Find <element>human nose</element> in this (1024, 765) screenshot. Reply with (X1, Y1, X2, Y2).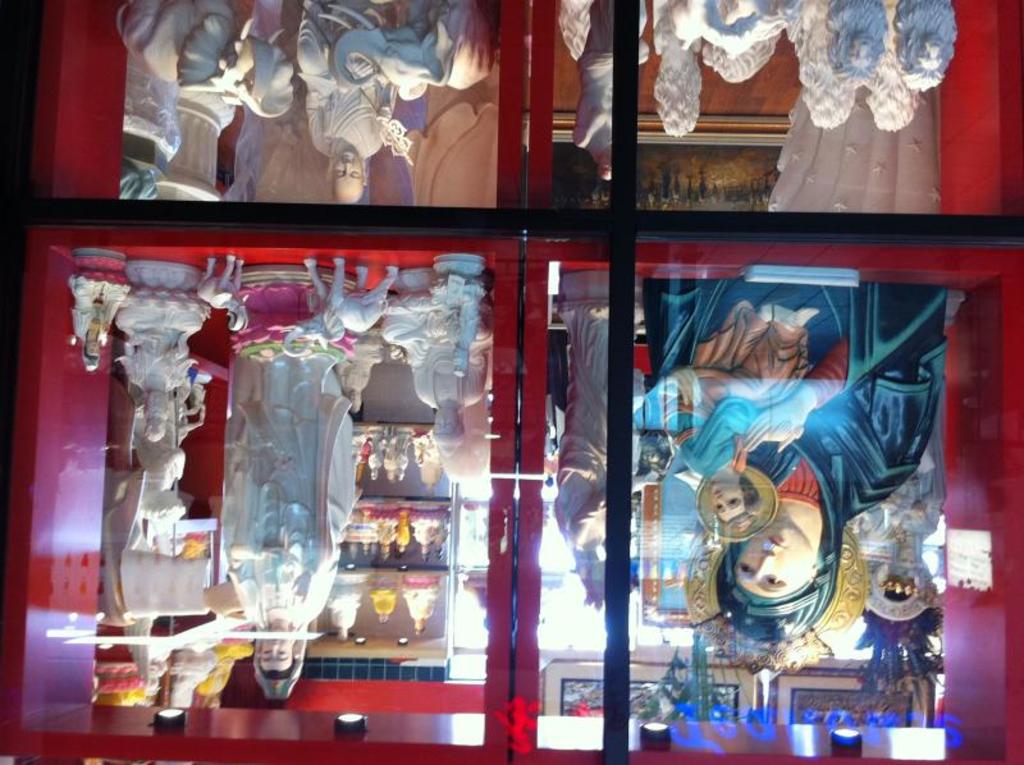
(346, 159, 349, 170).
